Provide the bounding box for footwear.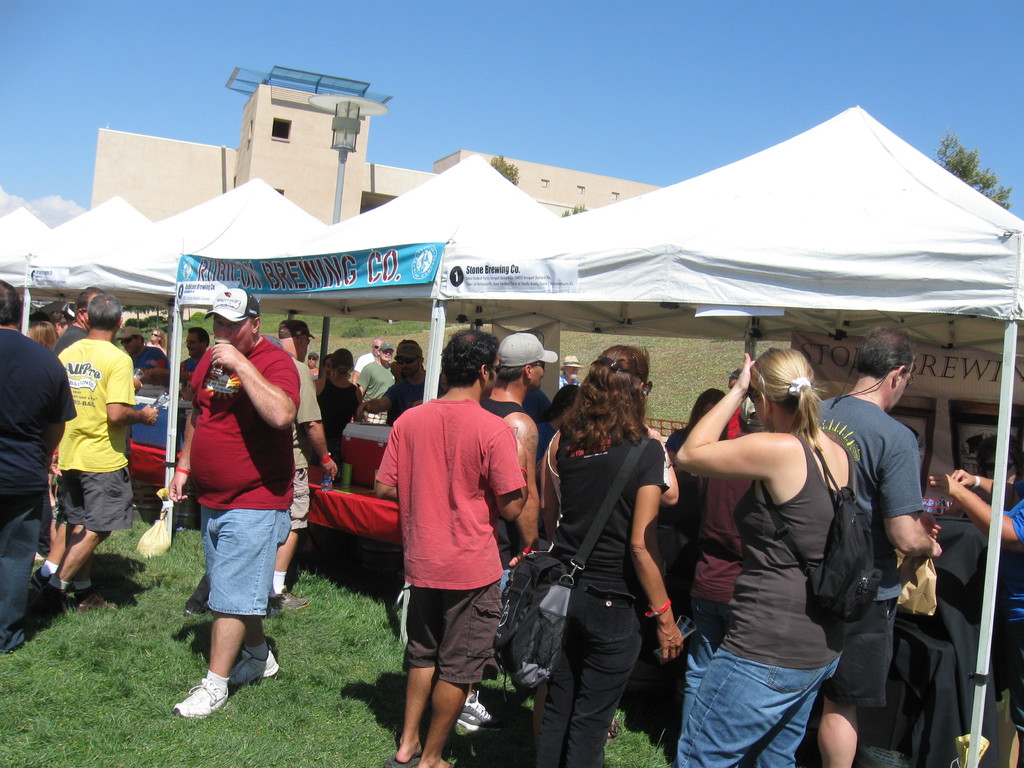
BBox(29, 568, 54, 588).
